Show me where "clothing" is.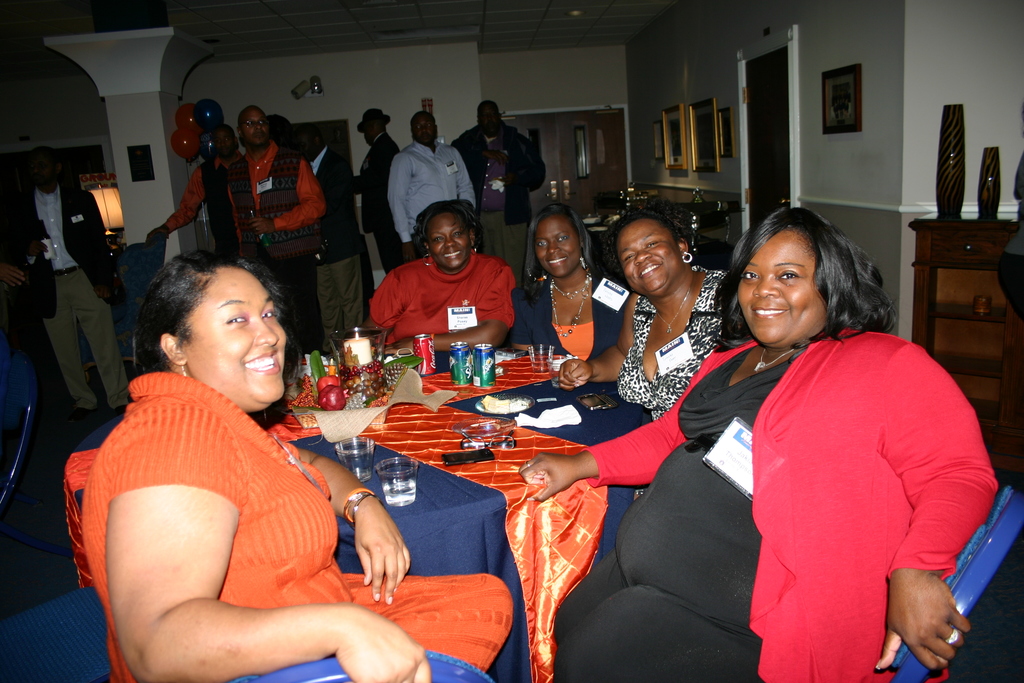
"clothing" is at <box>374,250,524,345</box>.
